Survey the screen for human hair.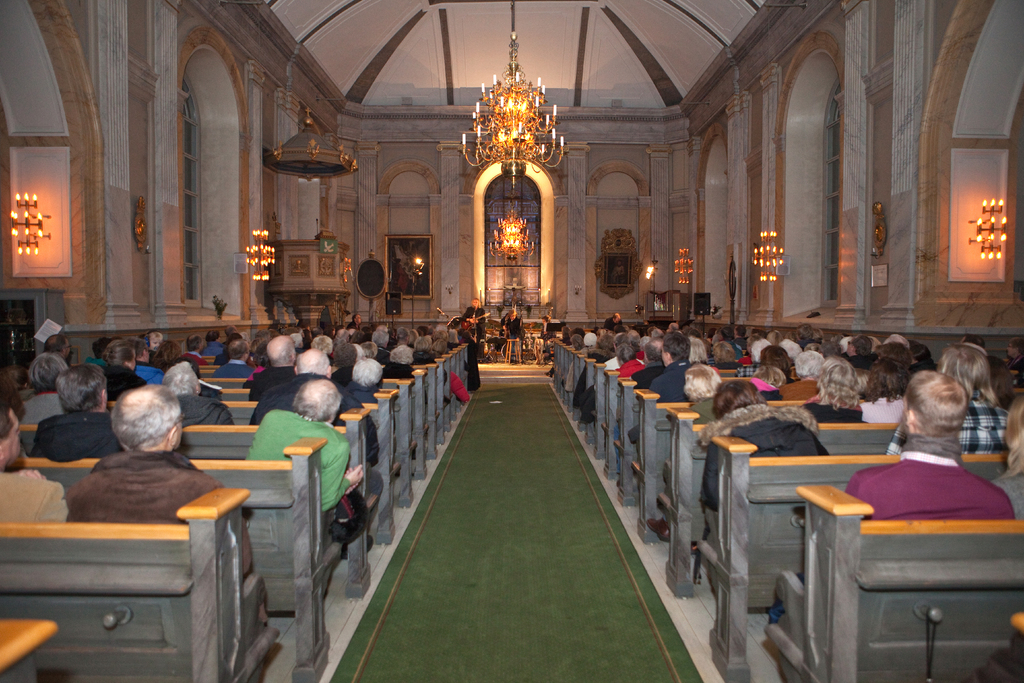
Survey found: locate(0, 400, 15, 443).
